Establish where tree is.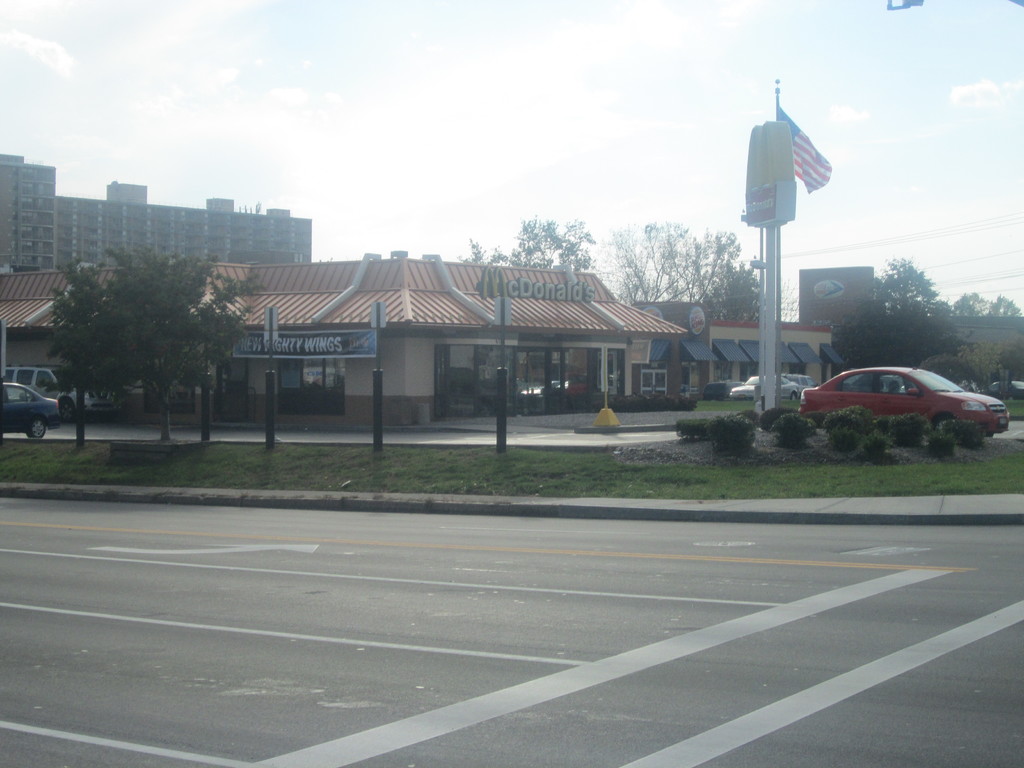
Established at bbox(596, 217, 698, 306).
